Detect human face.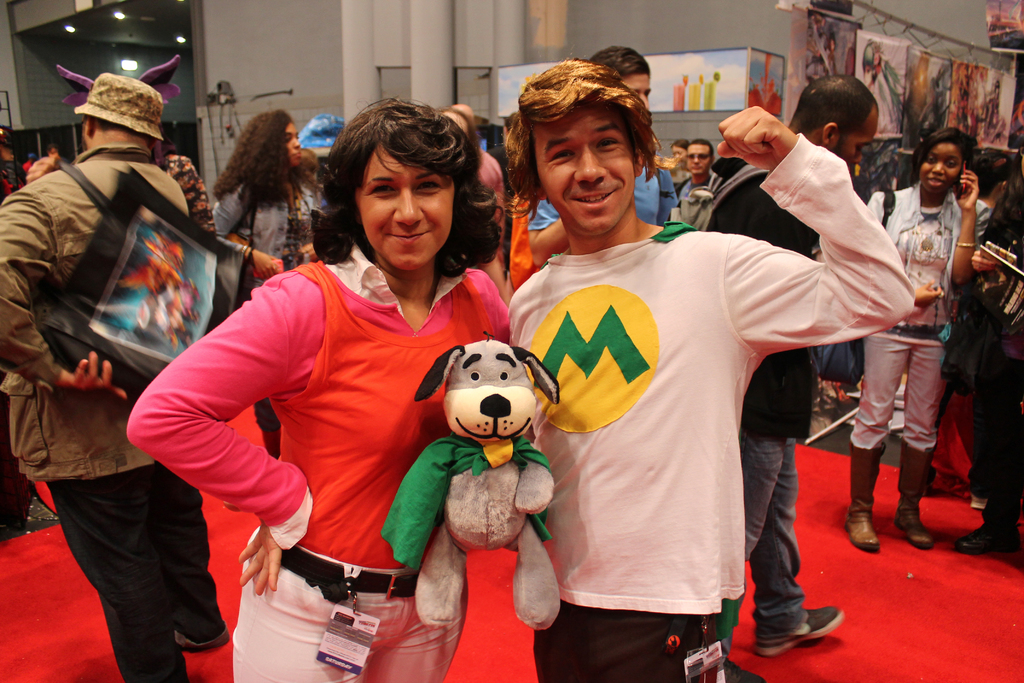
Detected at (534,108,637,235).
